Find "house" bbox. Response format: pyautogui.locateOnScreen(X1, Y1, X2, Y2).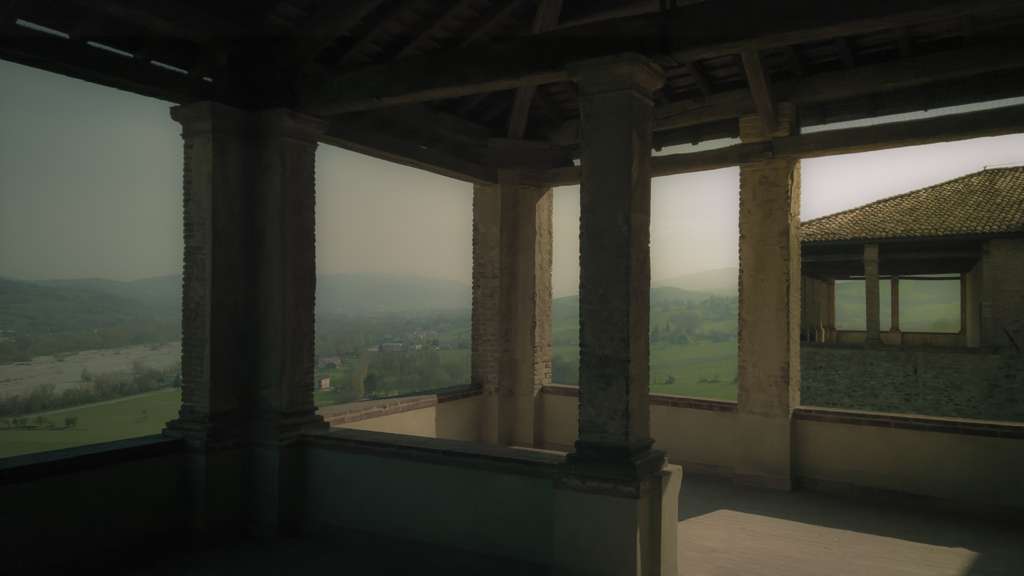
pyautogui.locateOnScreen(0, 0, 1023, 575).
